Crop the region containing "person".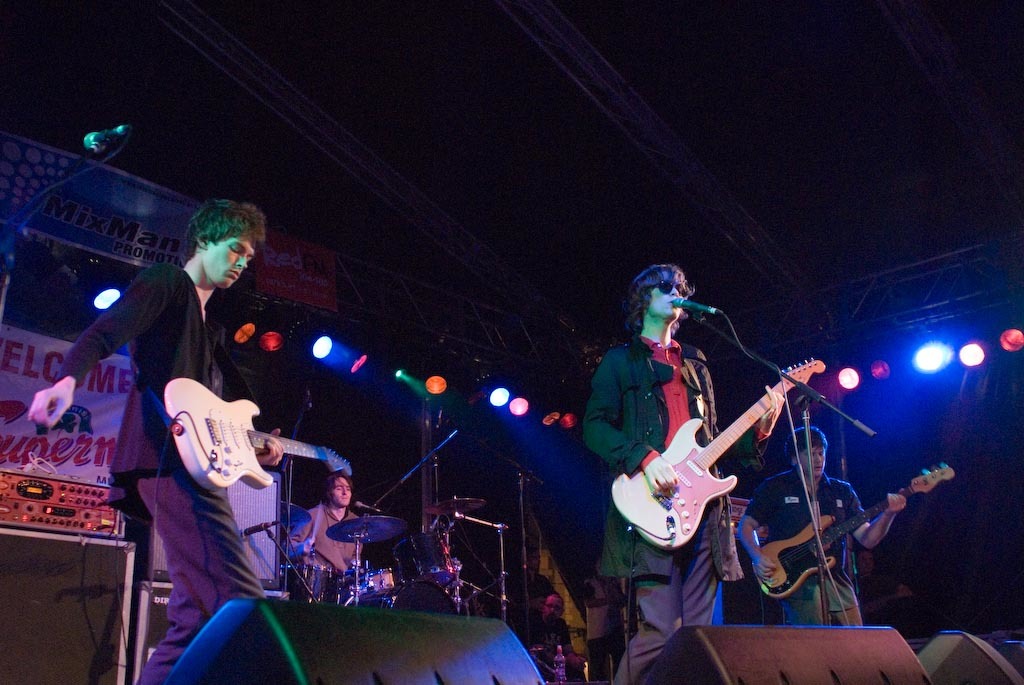
Crop region: pyautogui.locateOnScreen(309, 473, 361, 574).
